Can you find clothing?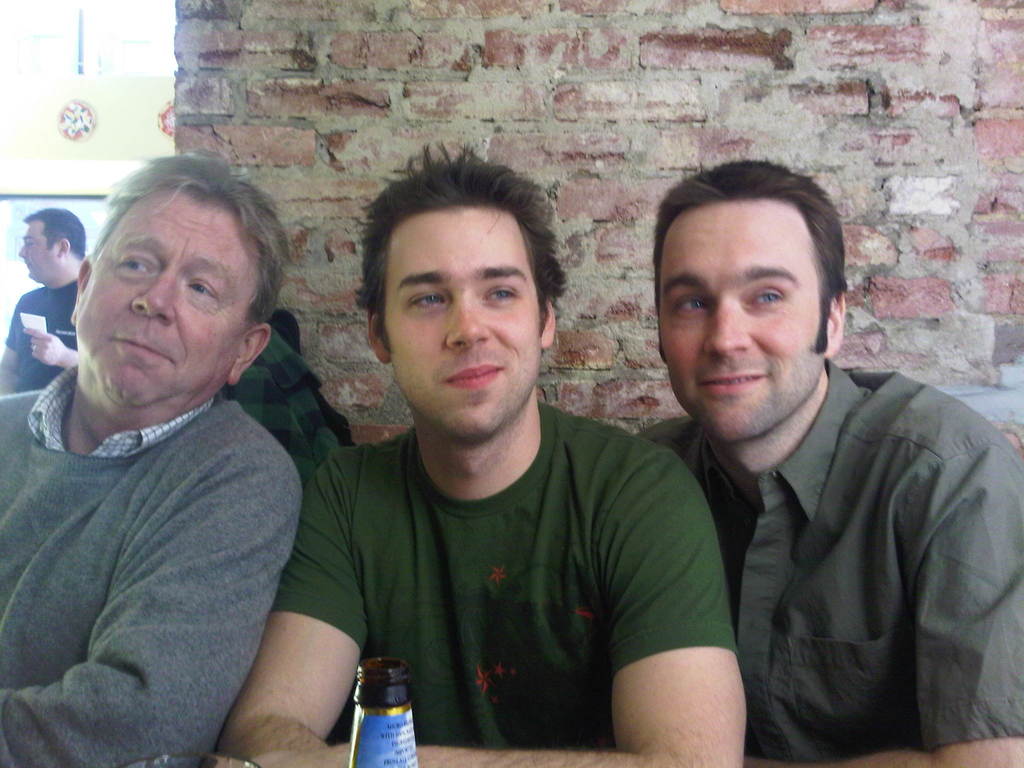
Yes, bounding box: box=[7, 268, 78, 386].
